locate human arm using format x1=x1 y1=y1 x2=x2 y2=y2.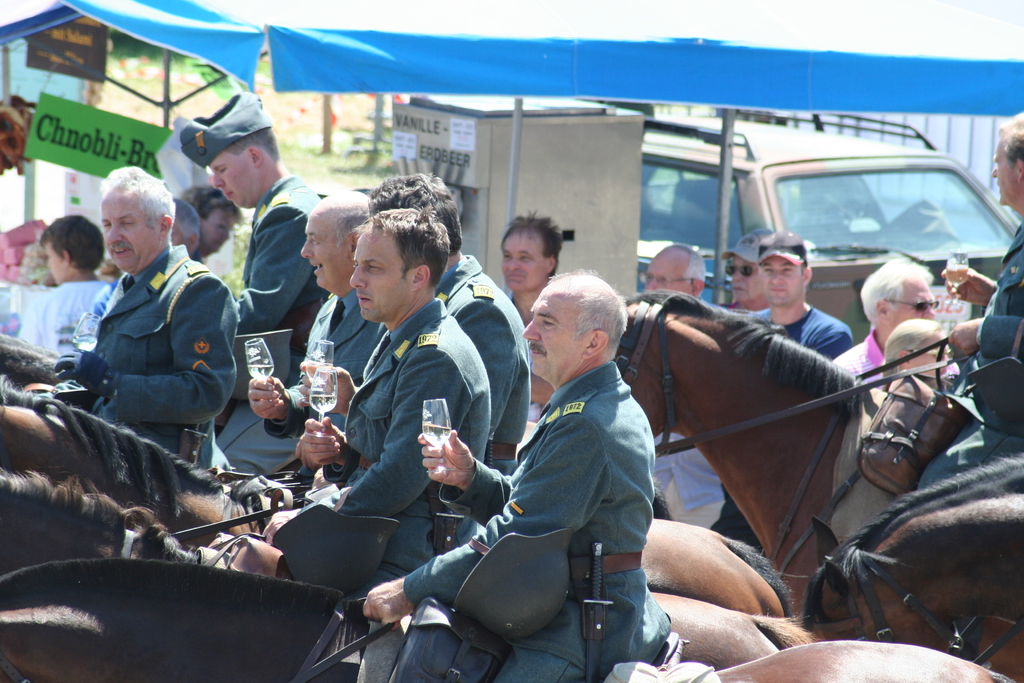
x1=299 y1=361 x2=355 y2=420.
